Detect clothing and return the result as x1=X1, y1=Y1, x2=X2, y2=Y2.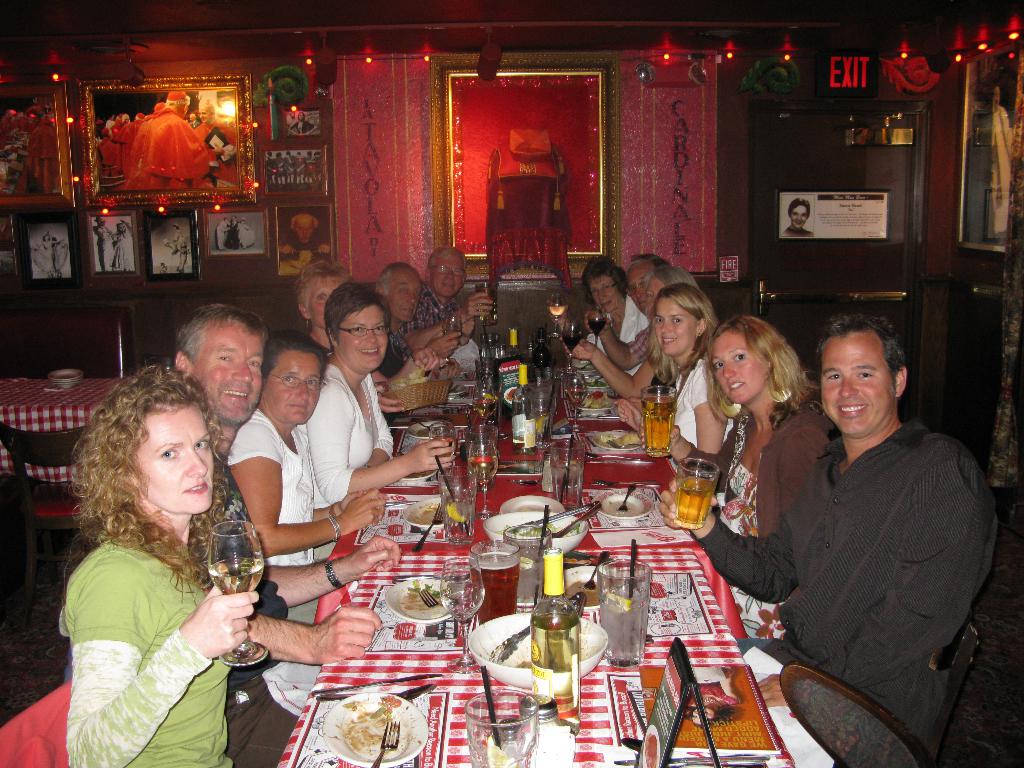
x1=771, y1=361, x2=1004, y2=767.
